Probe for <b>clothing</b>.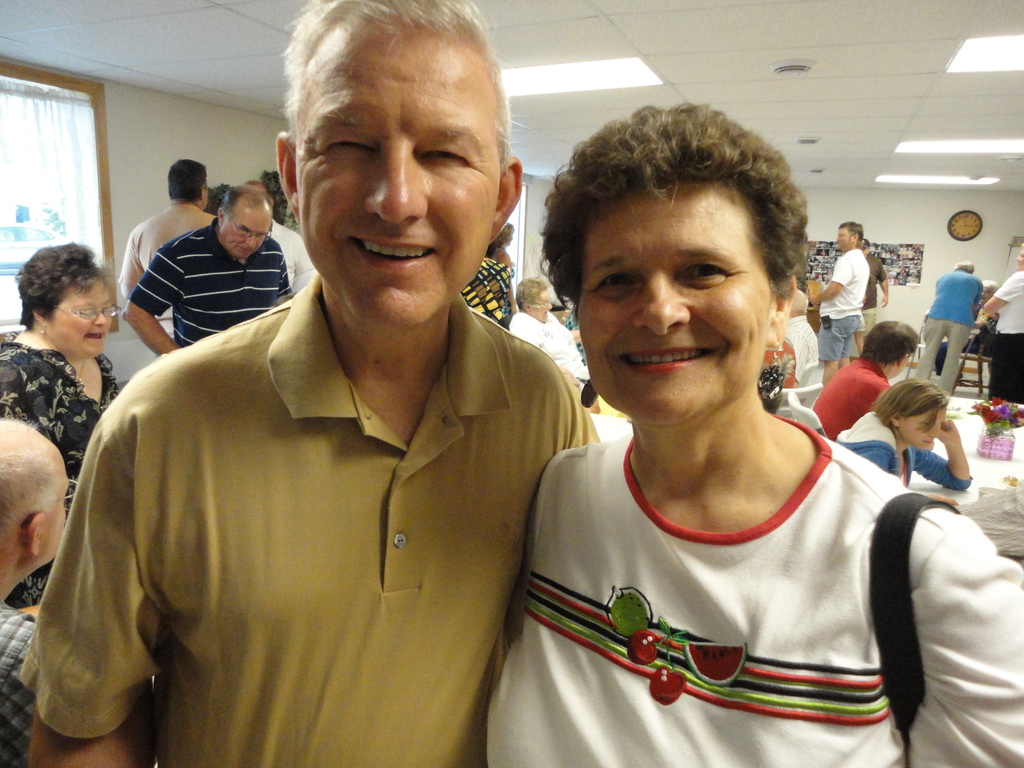
Probe result: (x1=0, y1=340, x2=122, y2=609).
